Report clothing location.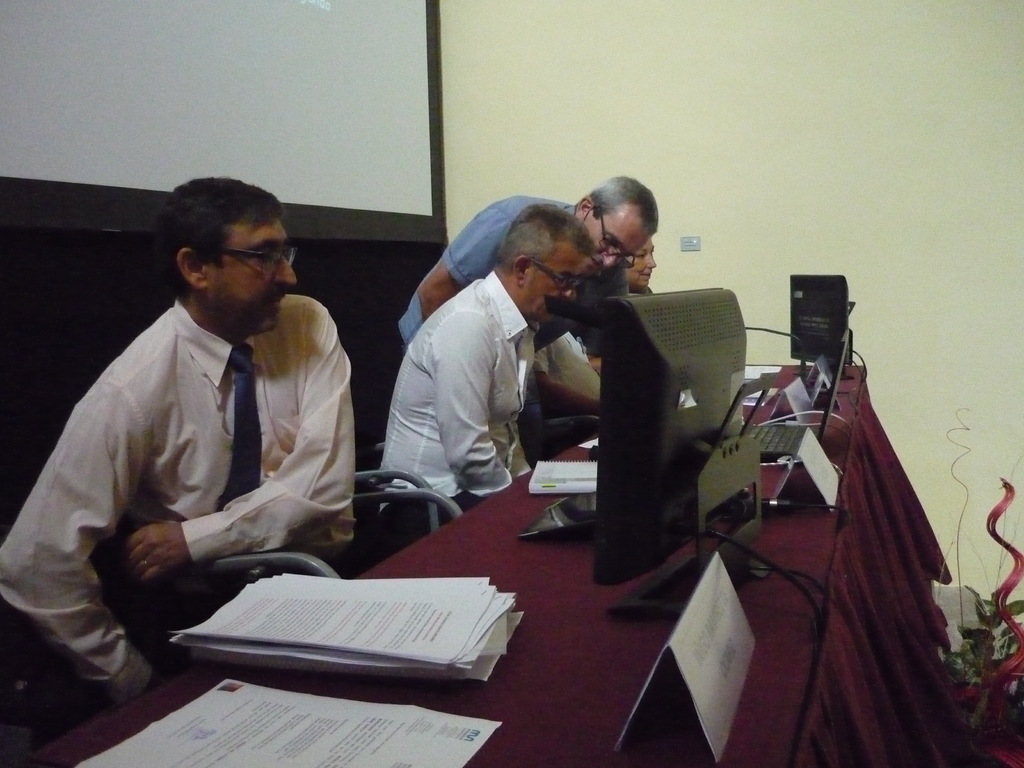
Report: left=397, top=191, right=628, bottom=363.
